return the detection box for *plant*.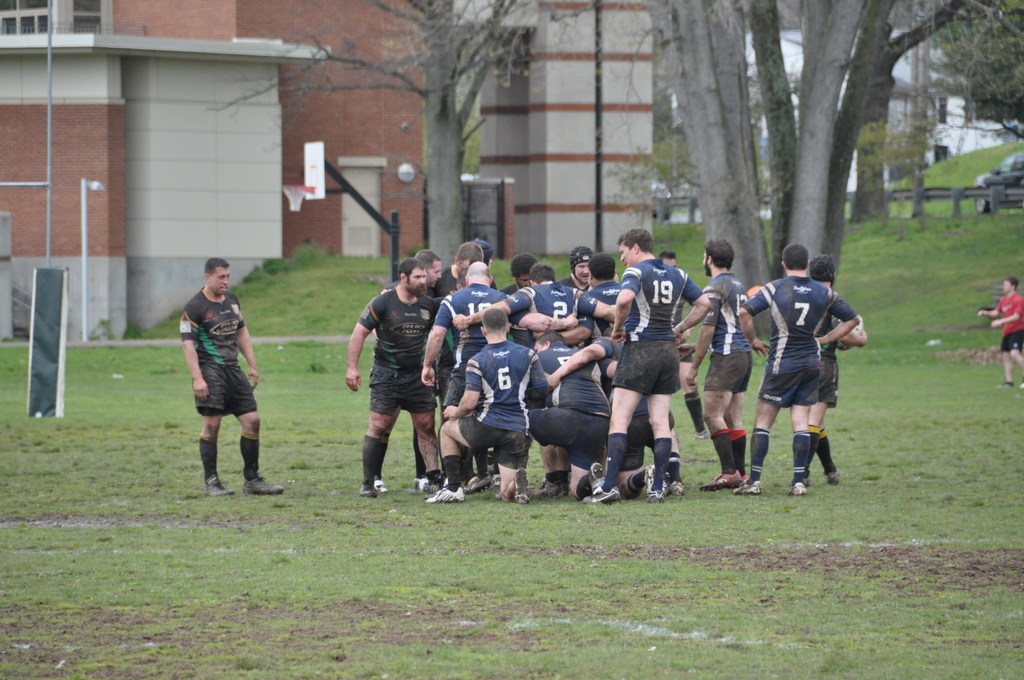
left=0, top=342, right=30, bottom=418.
